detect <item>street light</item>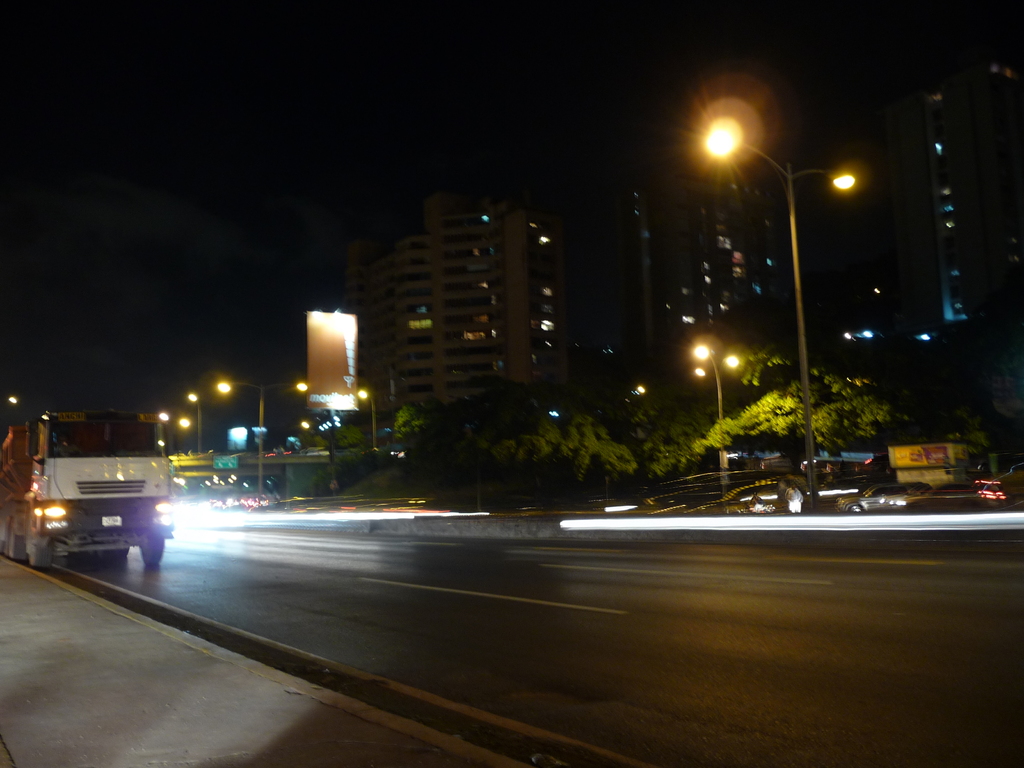
186 388 205 455
